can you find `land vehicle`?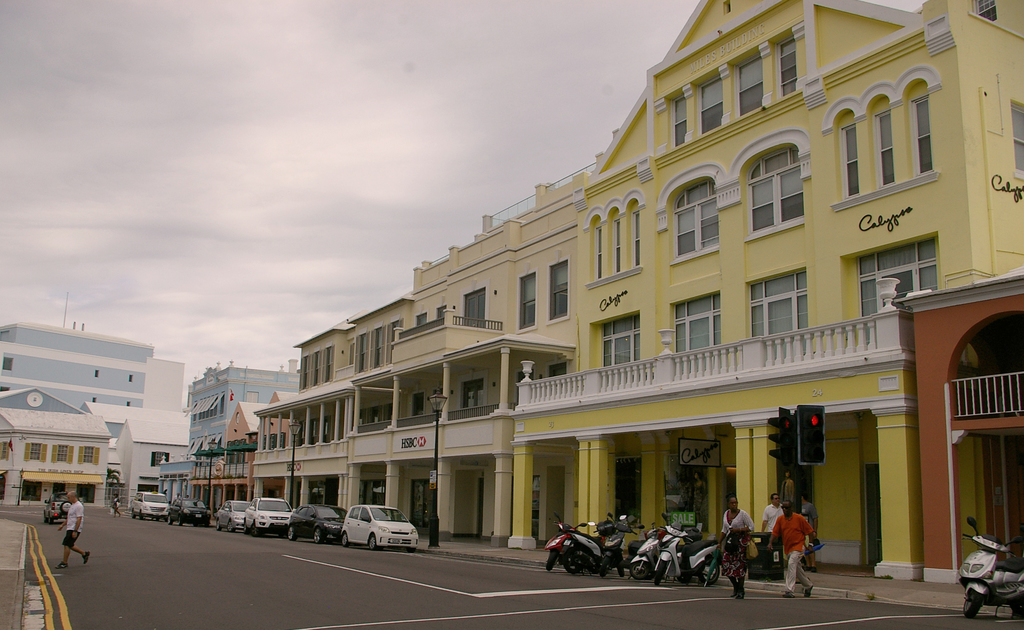
Yes, bounding box: [130, 488, 173, 524].
